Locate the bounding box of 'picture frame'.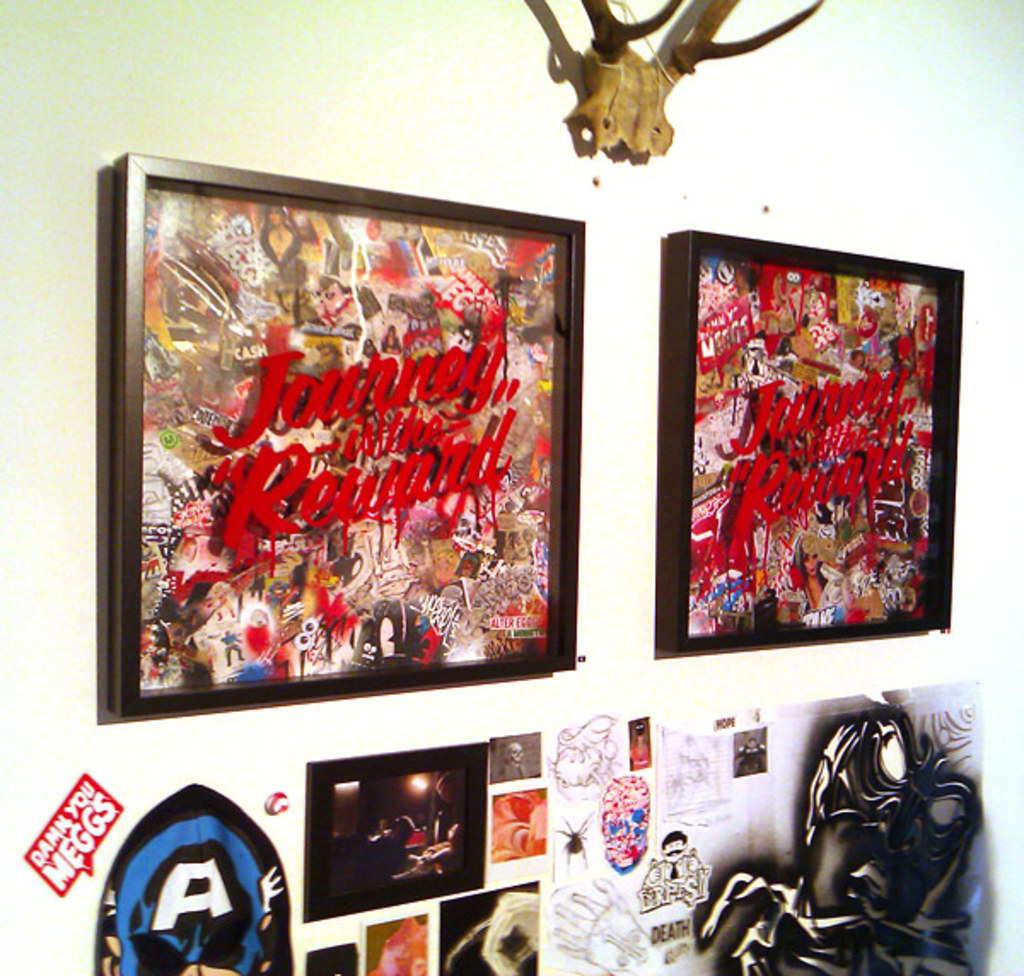
Bounding box: 492 783 561 870.
